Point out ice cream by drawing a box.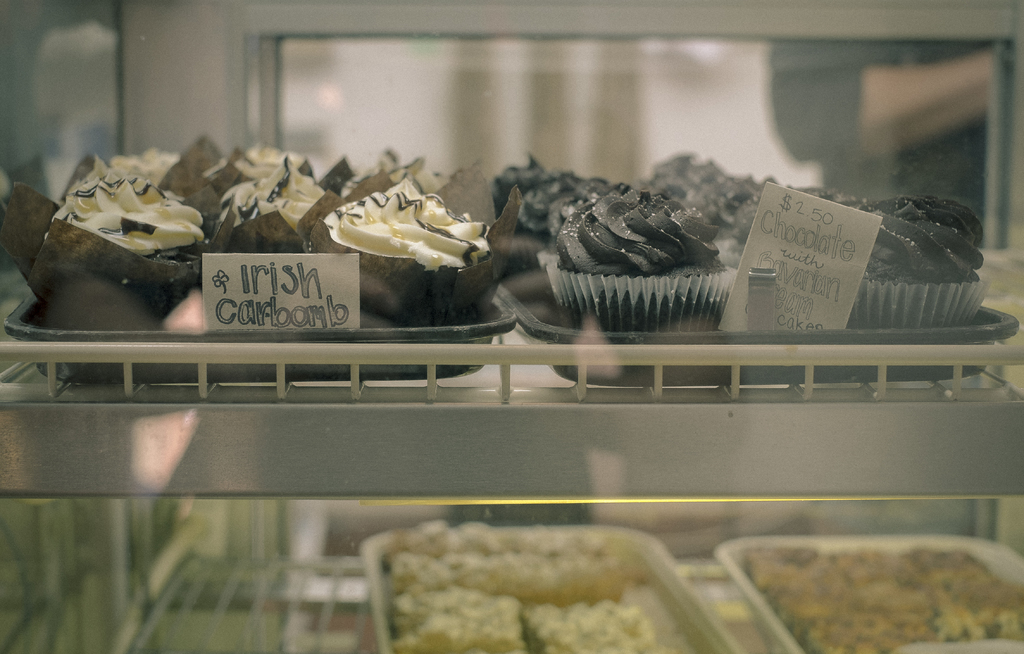
(855, 194, 981, 286).
